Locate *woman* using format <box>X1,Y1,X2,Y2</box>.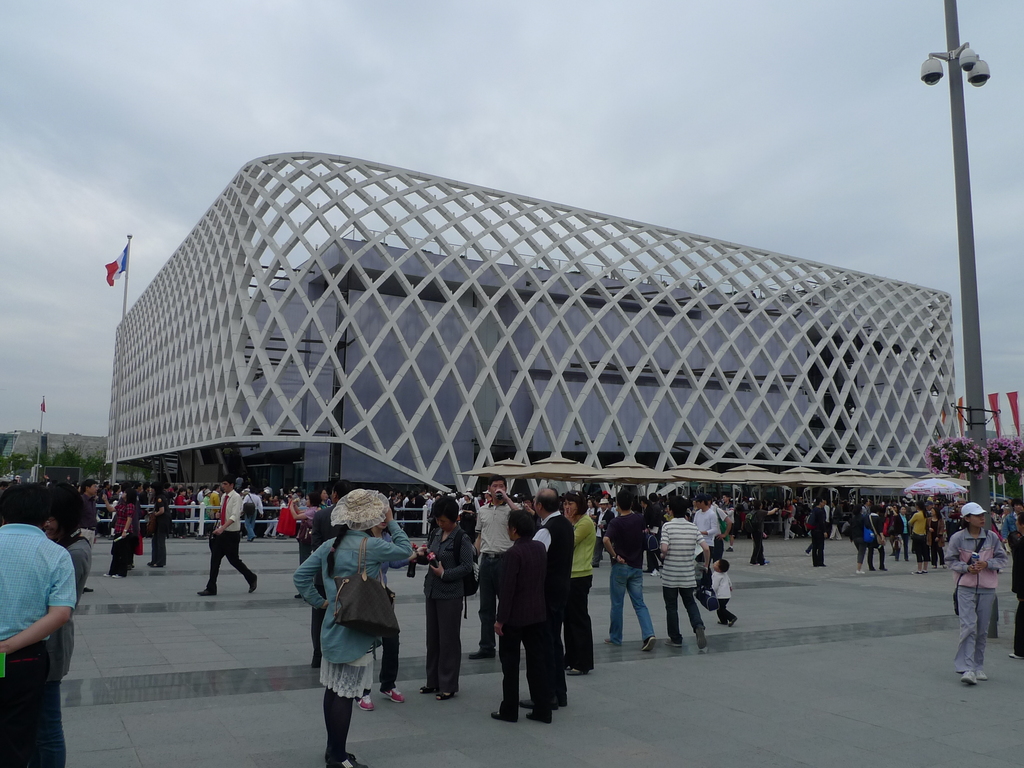
<box>947,495,1007,685</box>.
